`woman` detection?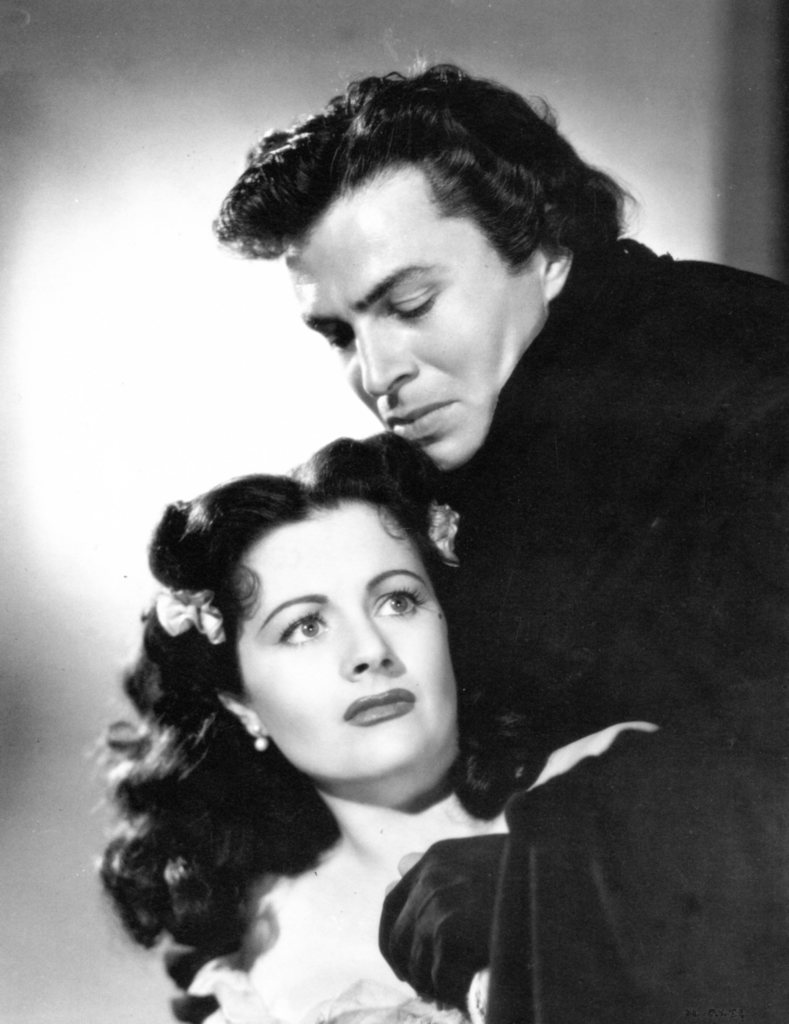
region(89, 435, 651, 1023)
